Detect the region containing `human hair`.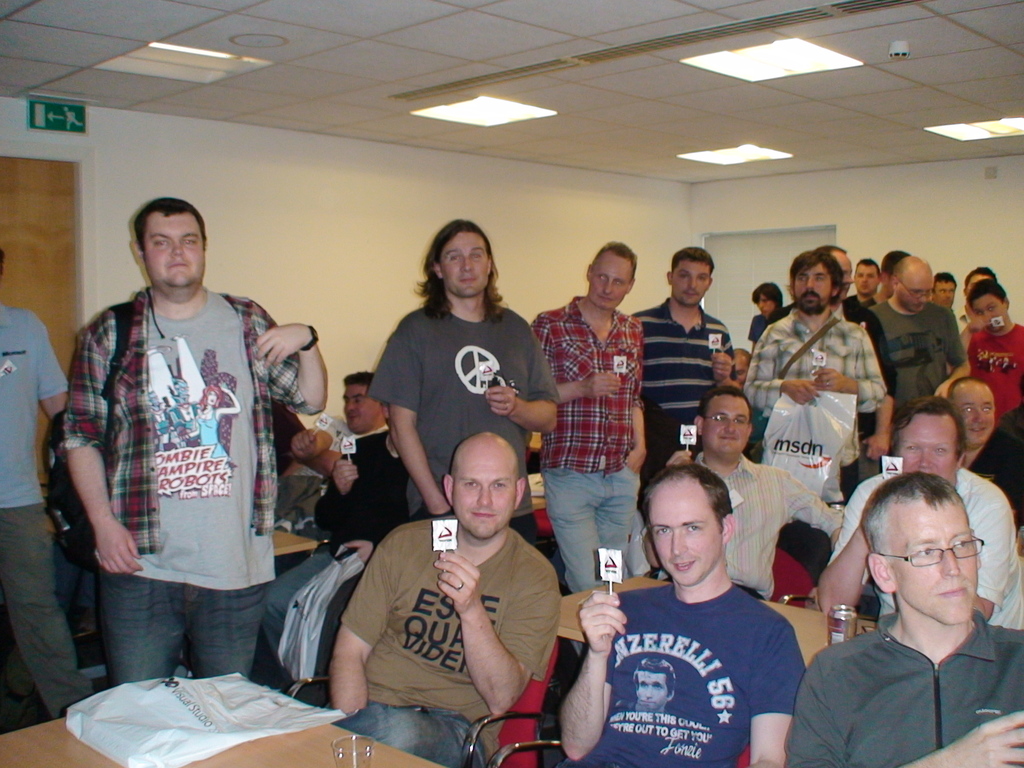
select_region(884, 249, 908, 282).
